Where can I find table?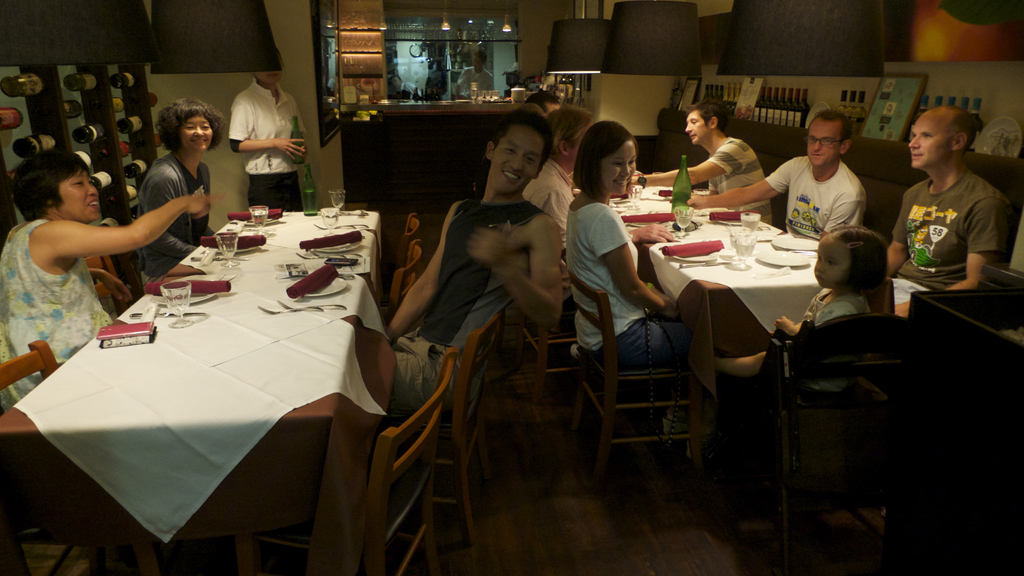
You can find it at 908,280,1023,571.
